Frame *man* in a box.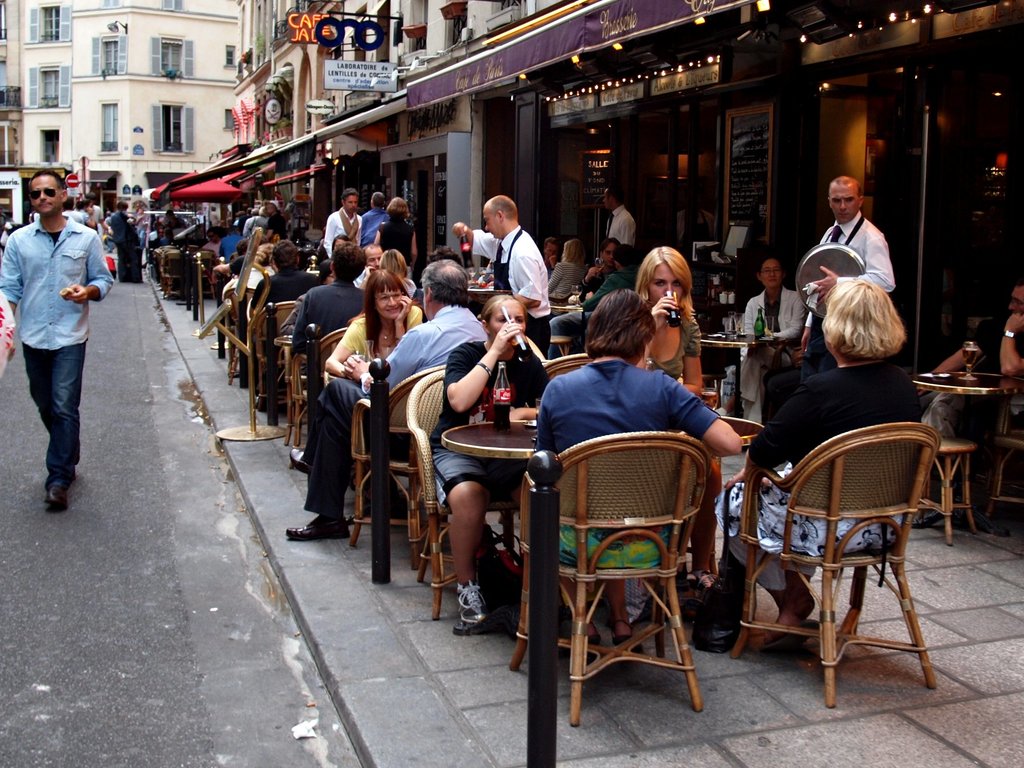
Rect(794, 173, 899, 375).
